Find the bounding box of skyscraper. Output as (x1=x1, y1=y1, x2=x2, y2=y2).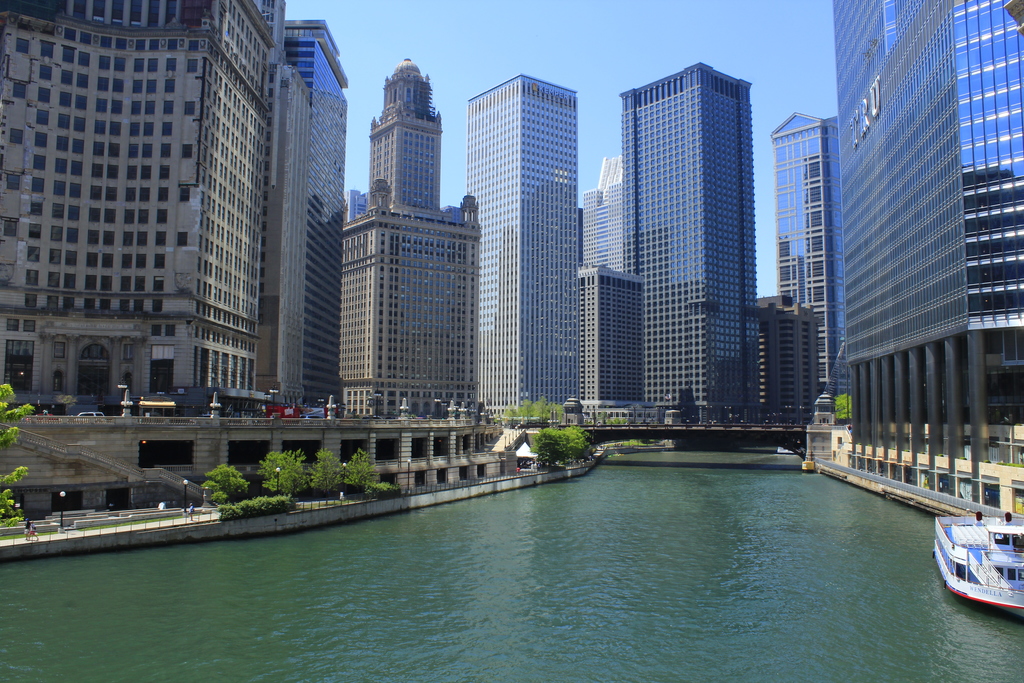
(x1=574, y1=156, x2=624, y2=276).
